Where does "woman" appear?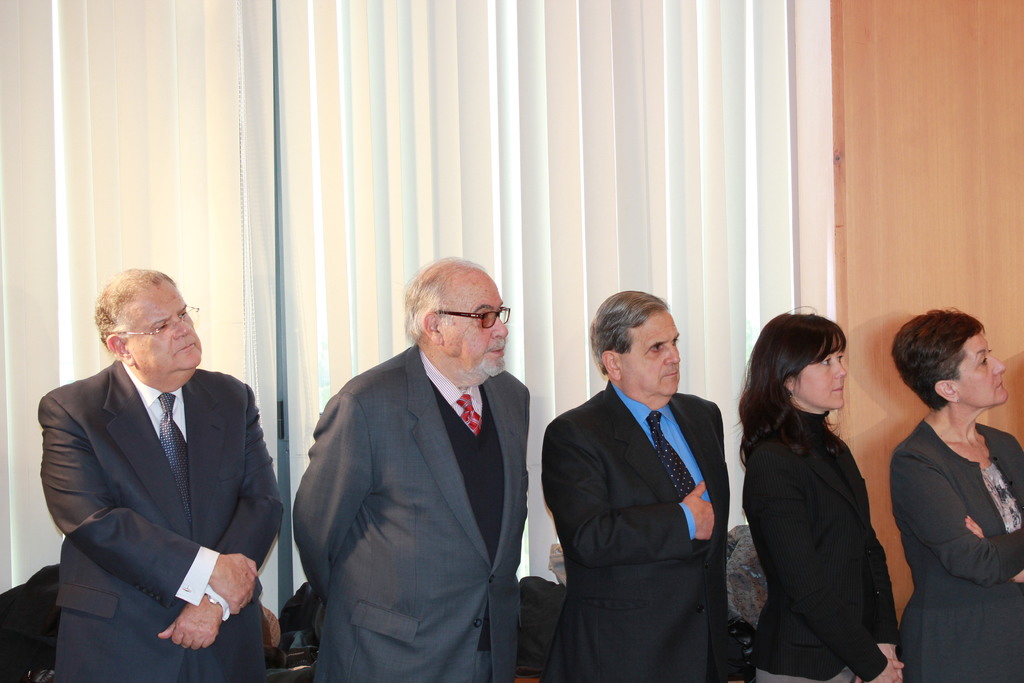
Appears at (885,306,1023,682).
